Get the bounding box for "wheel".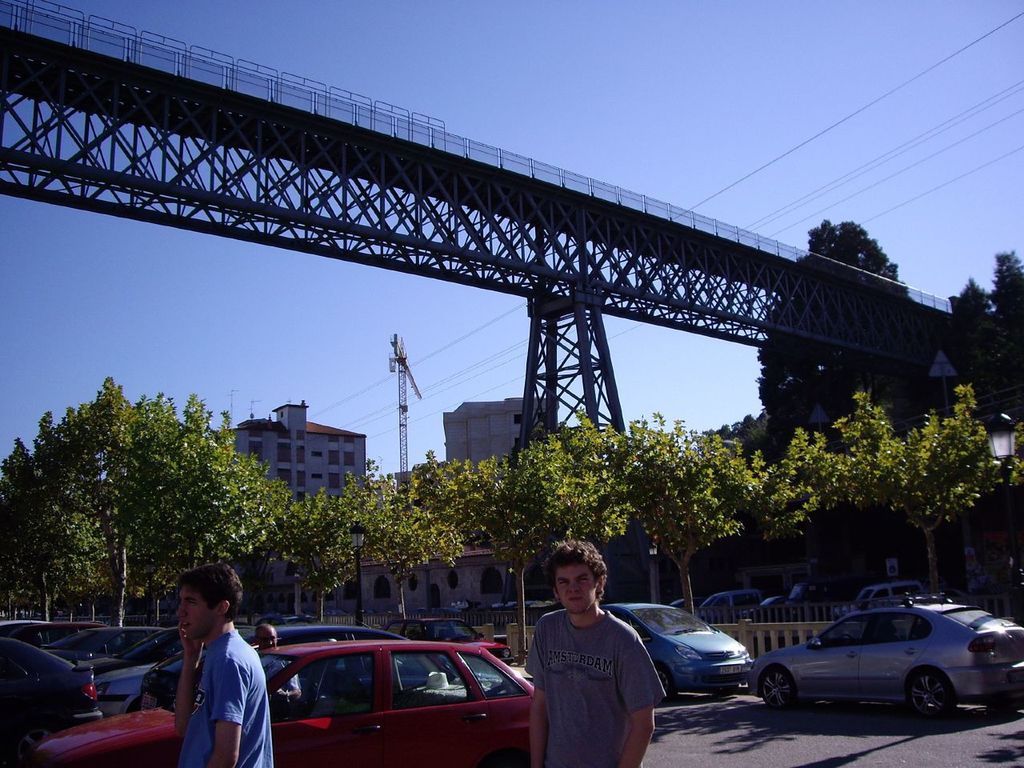
660 668 674 706.
